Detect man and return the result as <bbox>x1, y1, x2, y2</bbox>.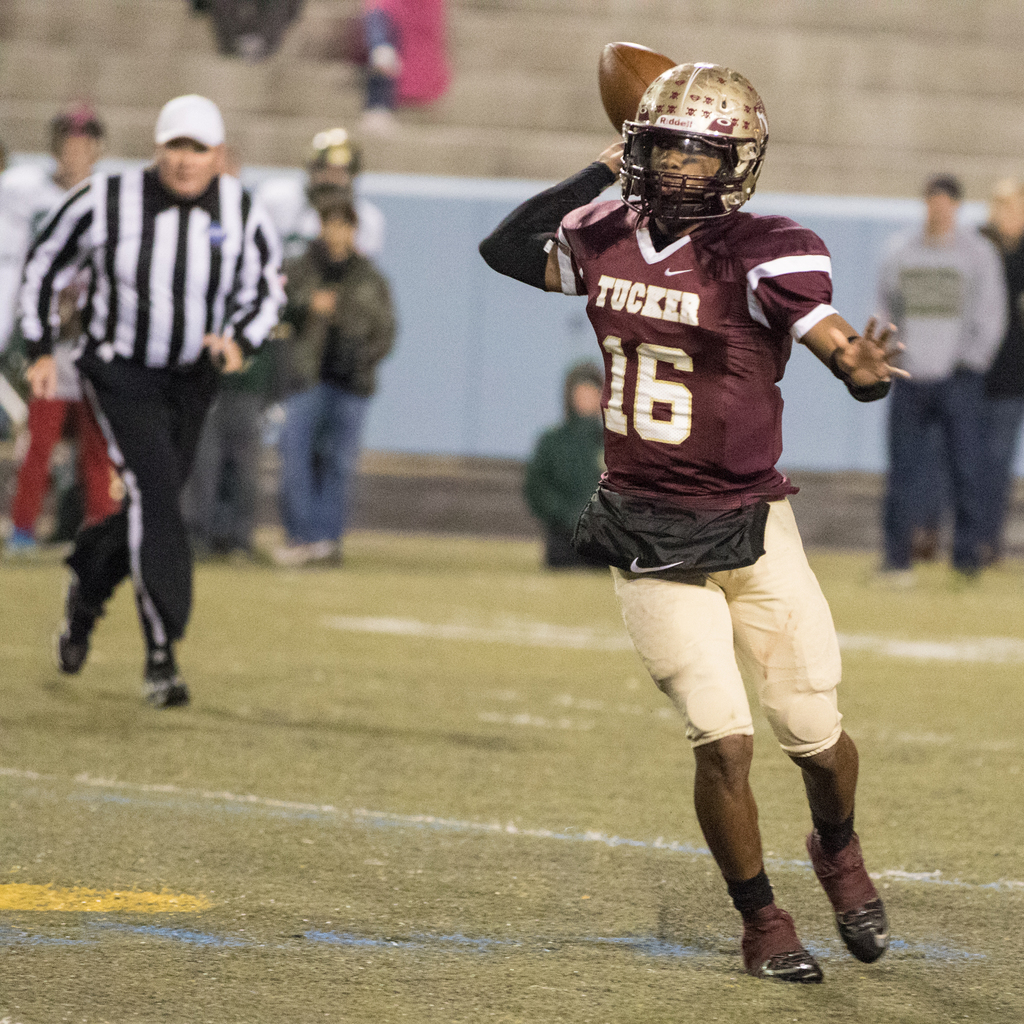
<bbox>256, 125, 378, 540</bbox>.
